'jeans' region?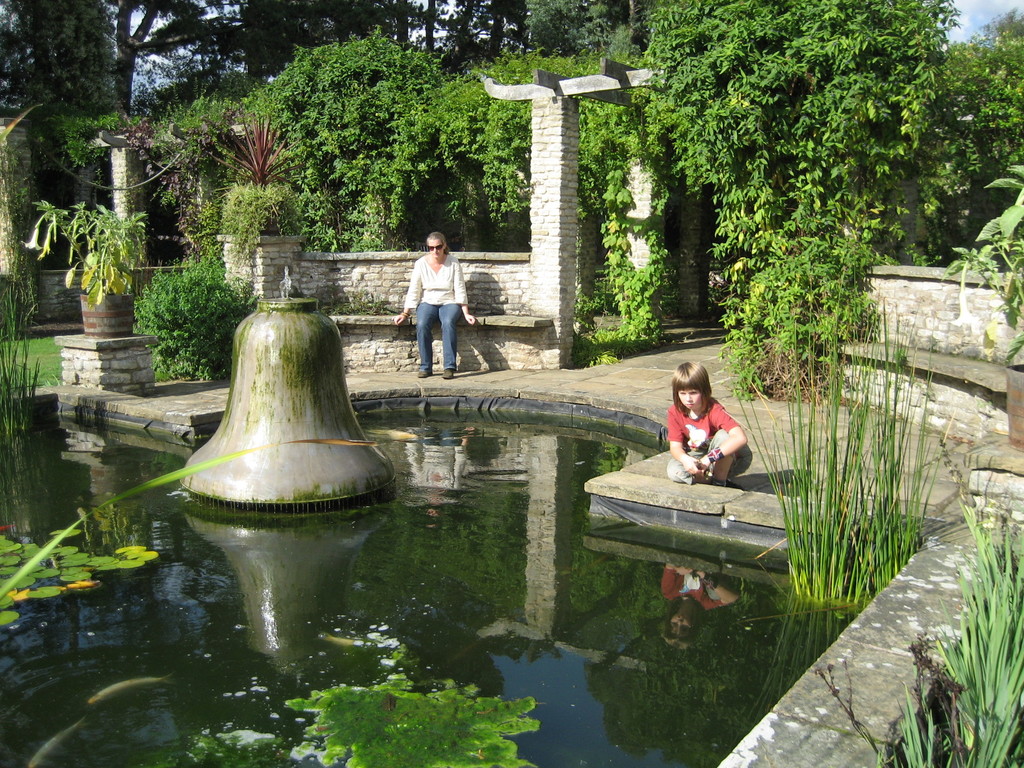
box=[673, 437, 749, 497]
